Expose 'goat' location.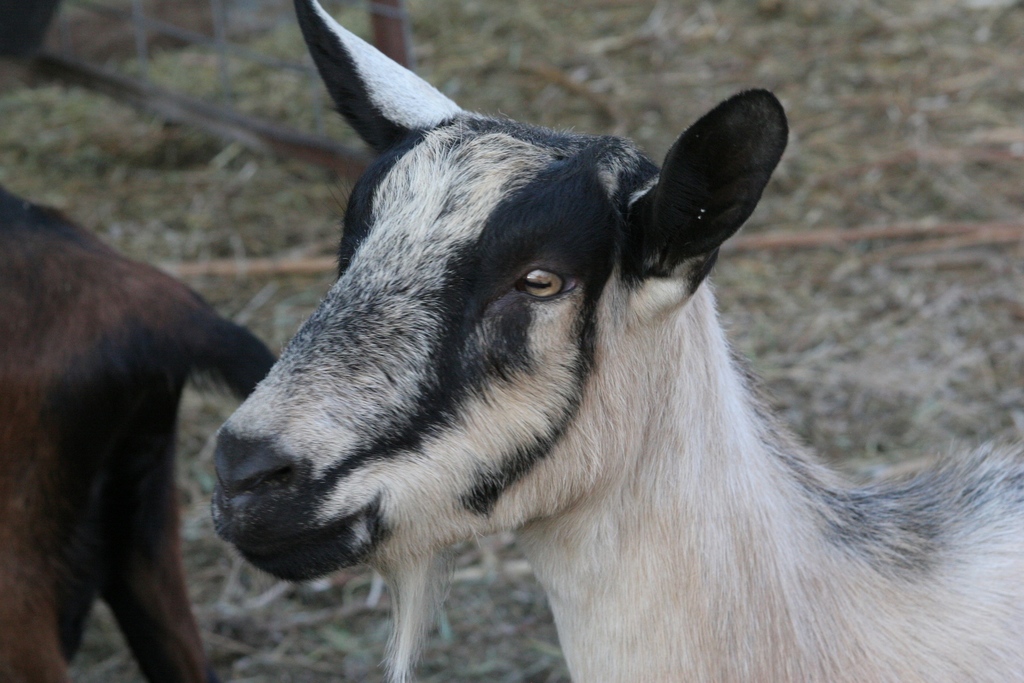
Exposed at (214, 1, 1023, 682).
